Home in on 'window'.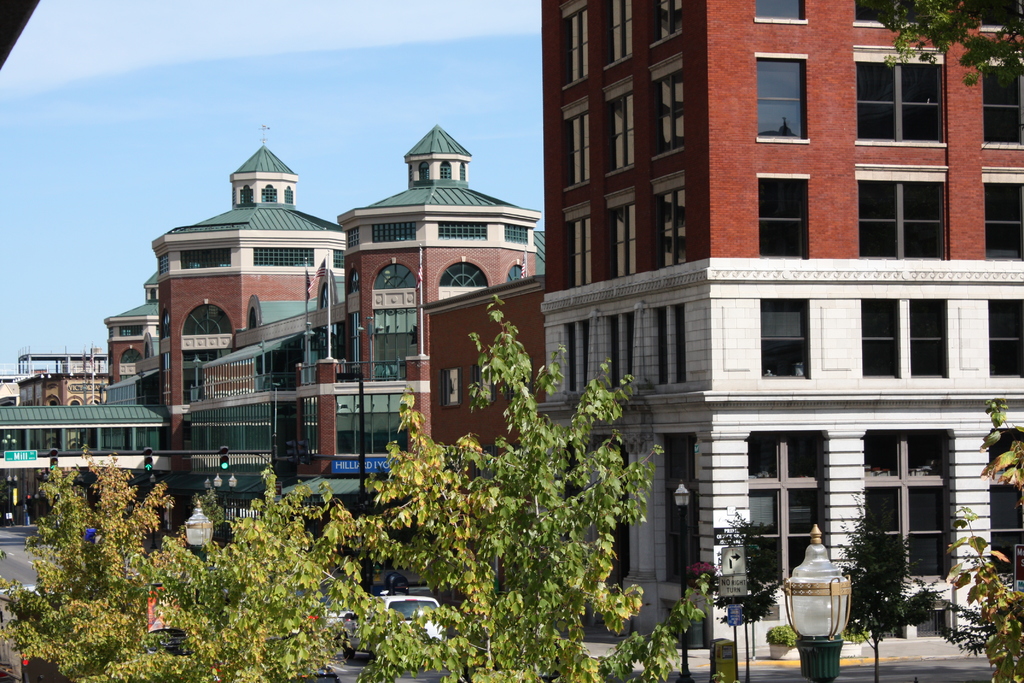
Homed in at Rect(581, 324, 588, 382).
